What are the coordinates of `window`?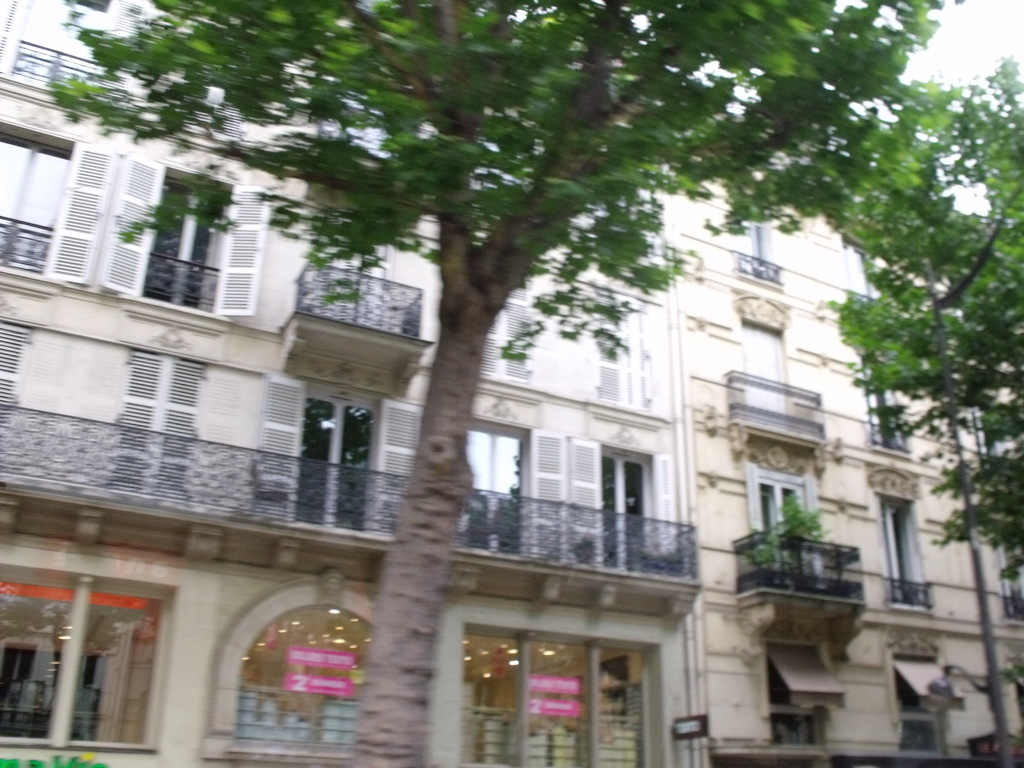
[102,353,212,506].
